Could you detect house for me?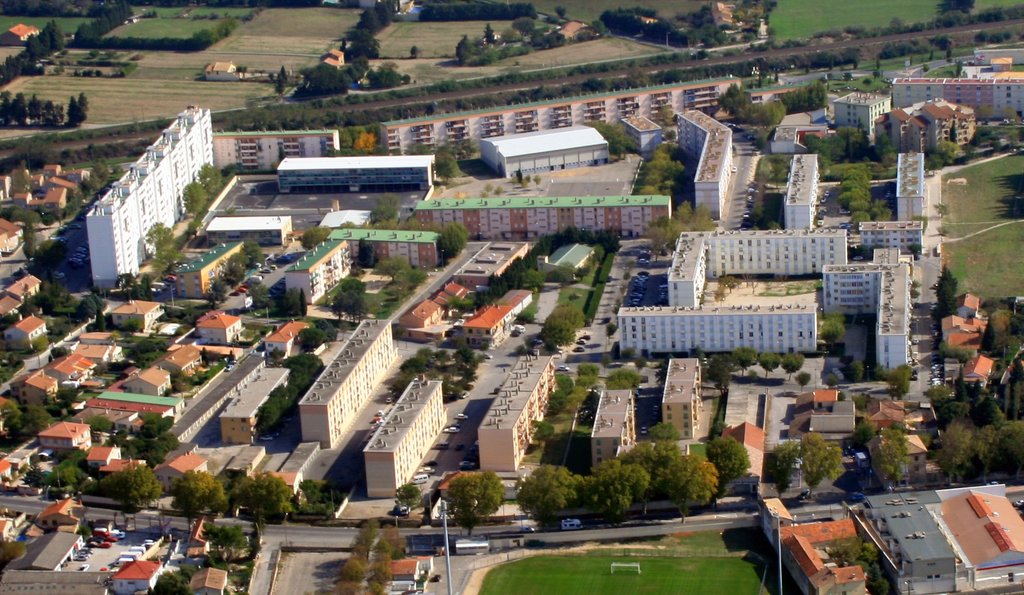
Detection result: {"left": 43, "top": 492, "right": 77, "bottom": 542}.
